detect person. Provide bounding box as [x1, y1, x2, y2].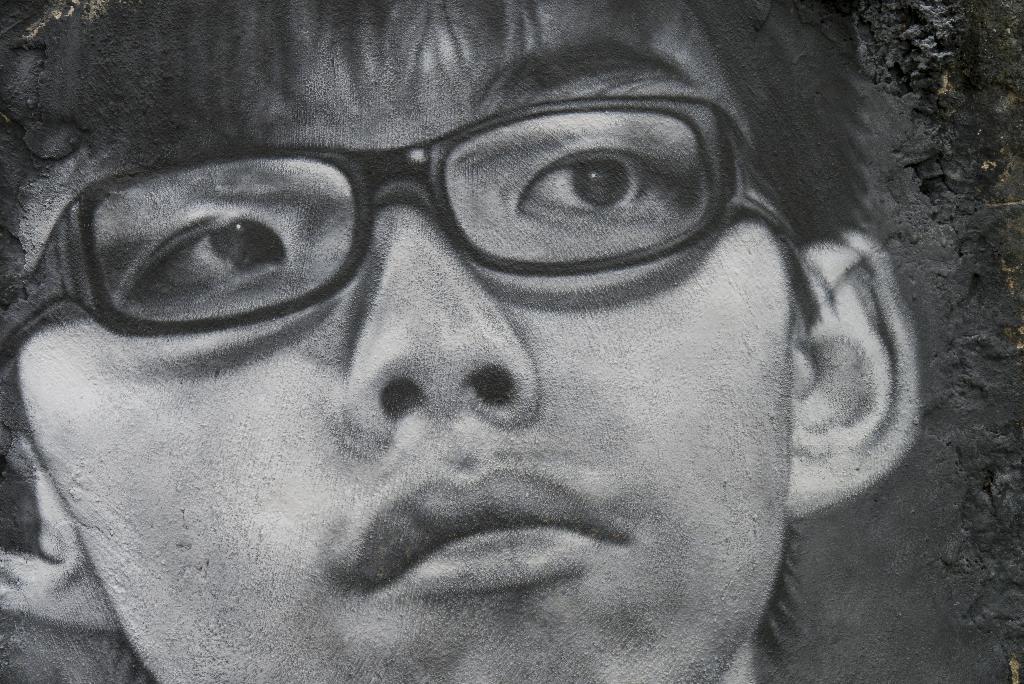
[1, 0, 925, 683].
